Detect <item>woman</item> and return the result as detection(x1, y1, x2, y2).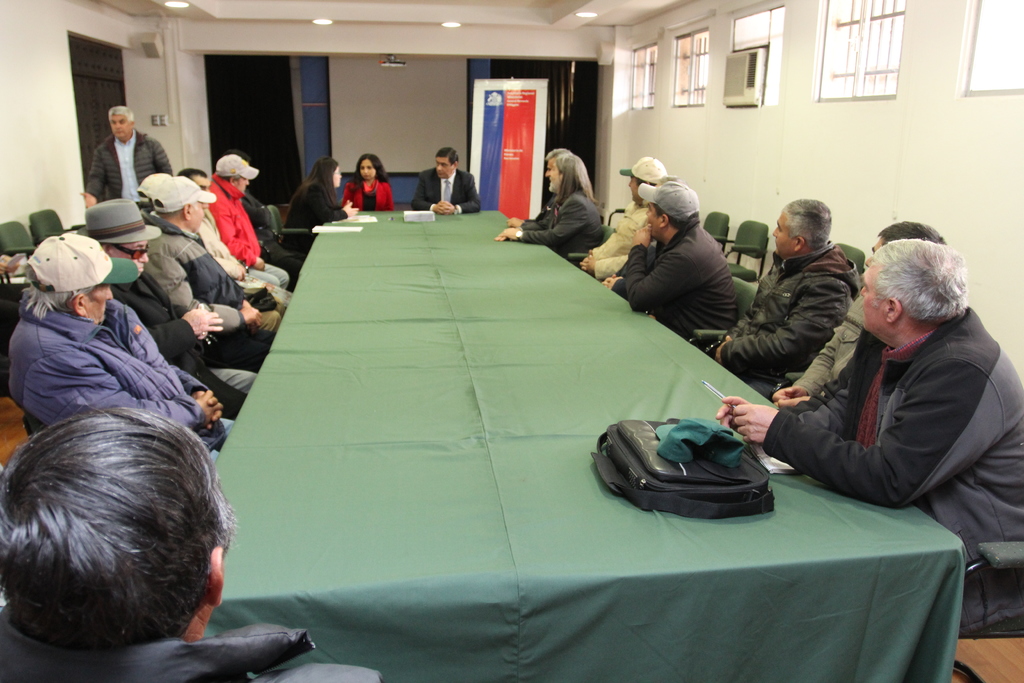
detection(493, 153, 606, 266).
